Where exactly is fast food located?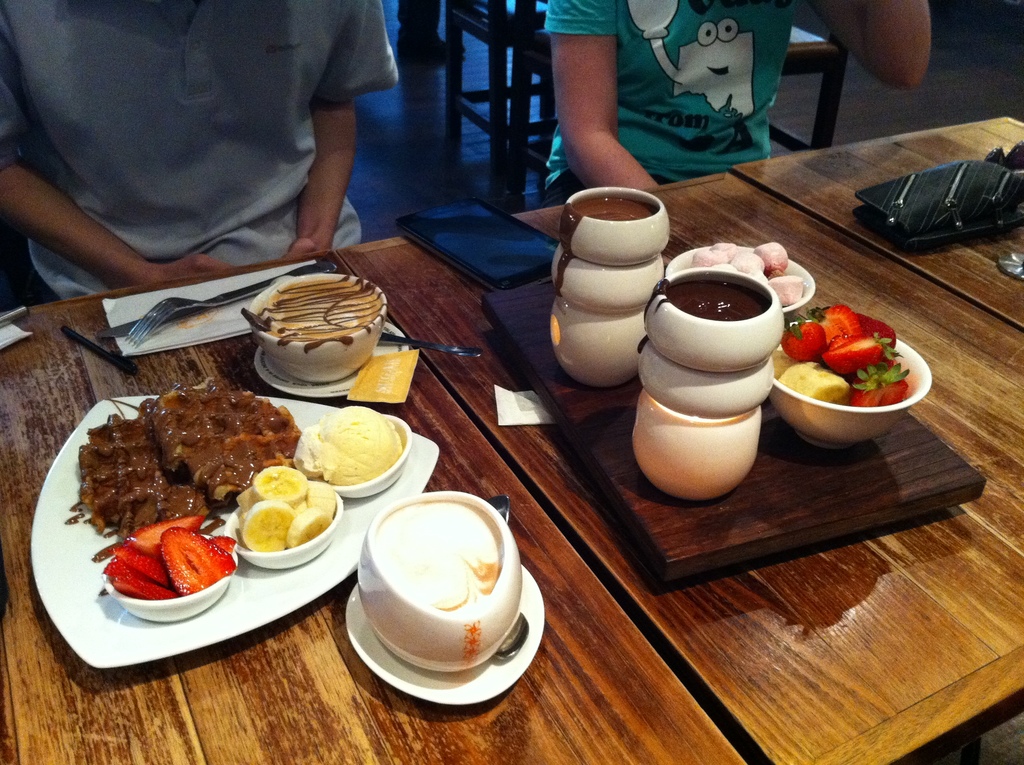
Its bounding box is (left=290, top=405, right=401, bottom=497).
